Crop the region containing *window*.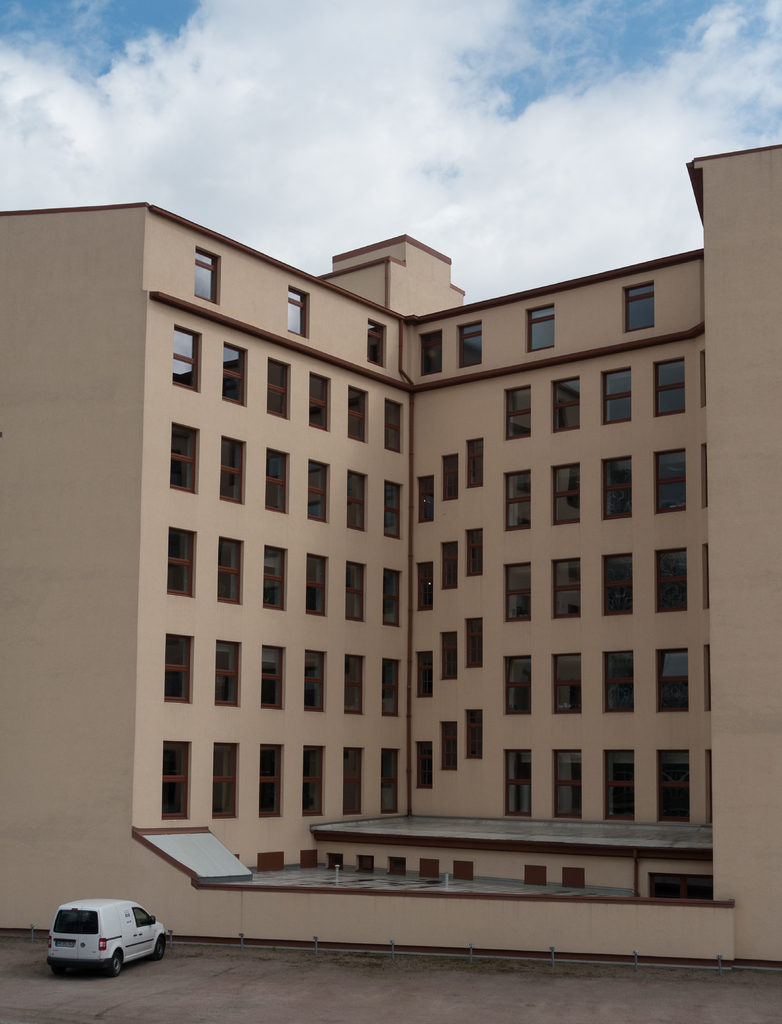
Crop region: [217,536,241,604].
